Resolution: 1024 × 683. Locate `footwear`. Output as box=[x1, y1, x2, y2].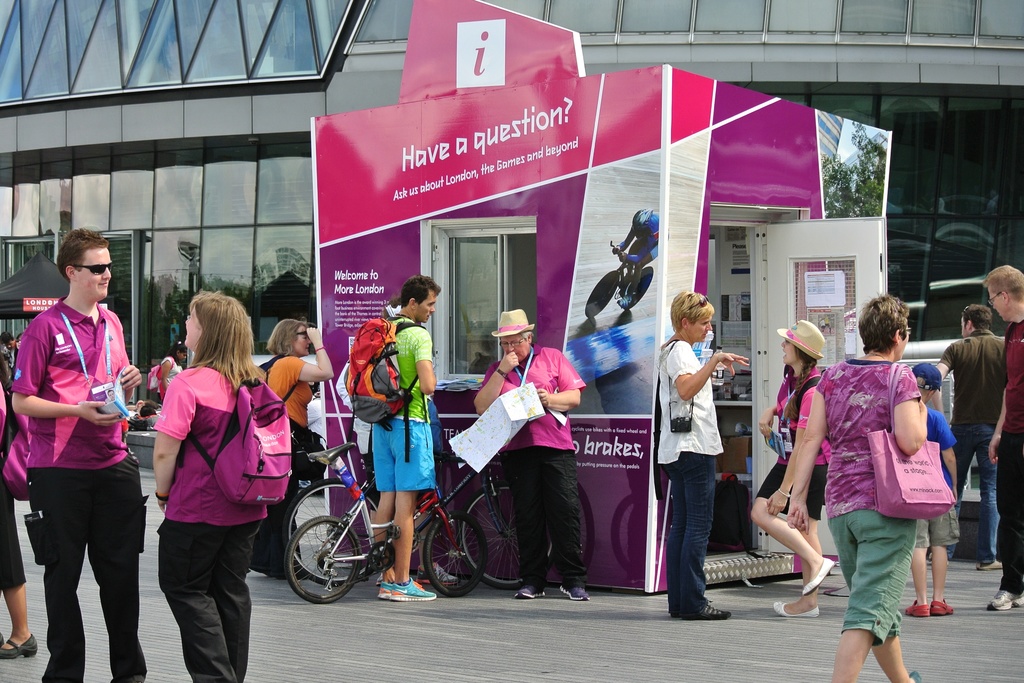
box=[0, 636, 40, 659].
